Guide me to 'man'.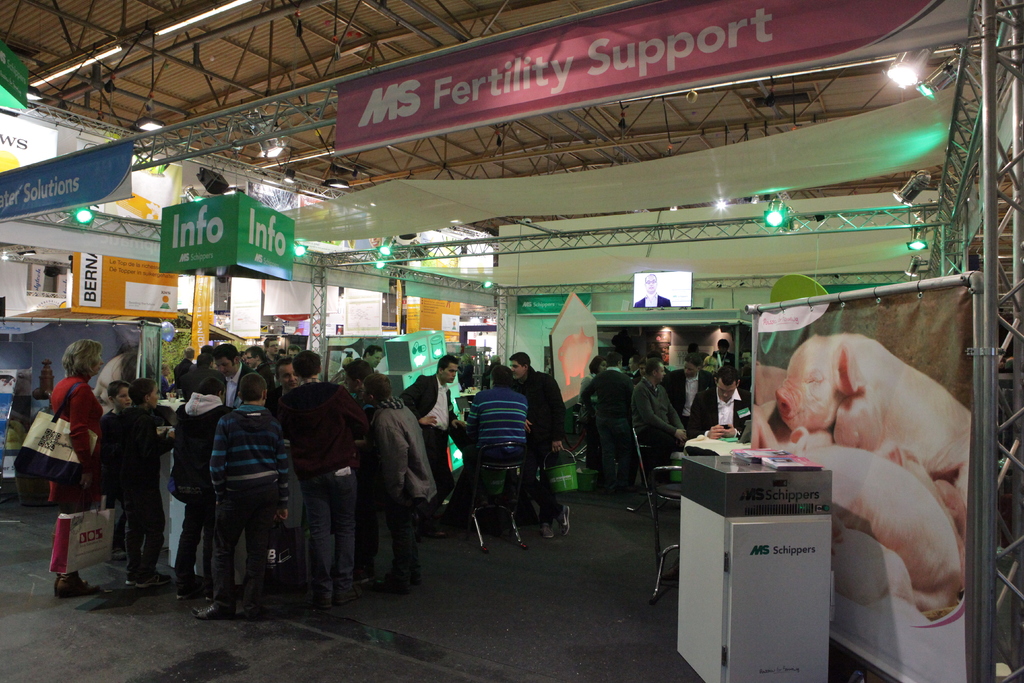
Guidance: (left=632, top=268, right=673, bottom=307).
